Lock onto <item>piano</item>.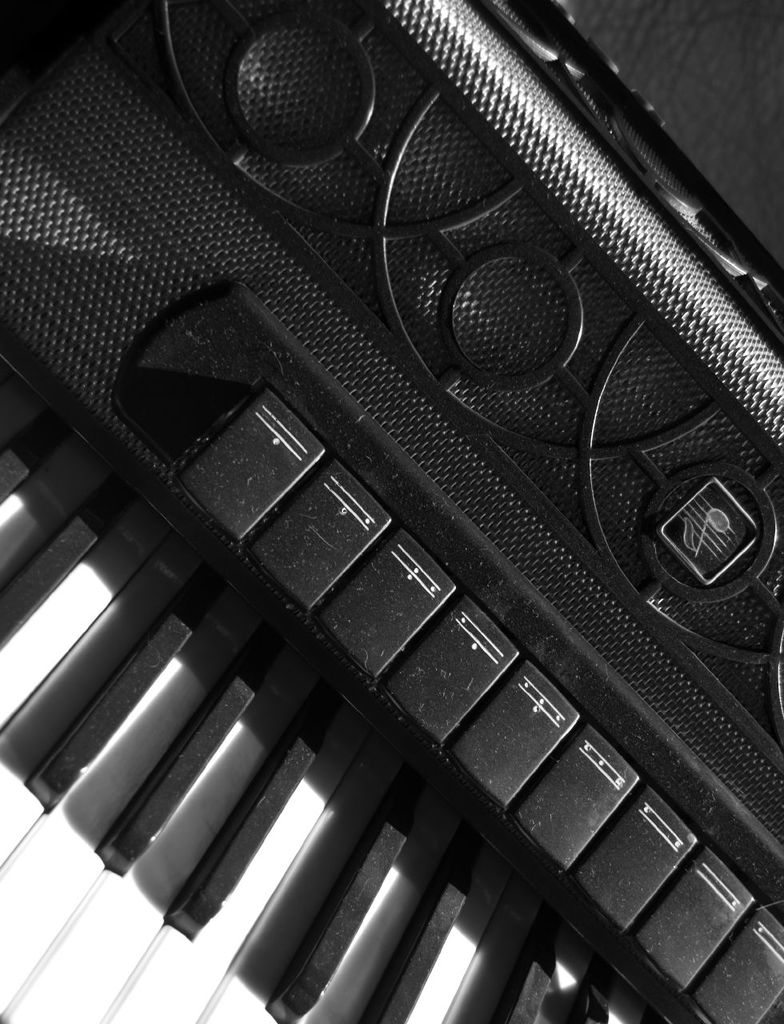
Locked: (0, 60, 782, 985).
